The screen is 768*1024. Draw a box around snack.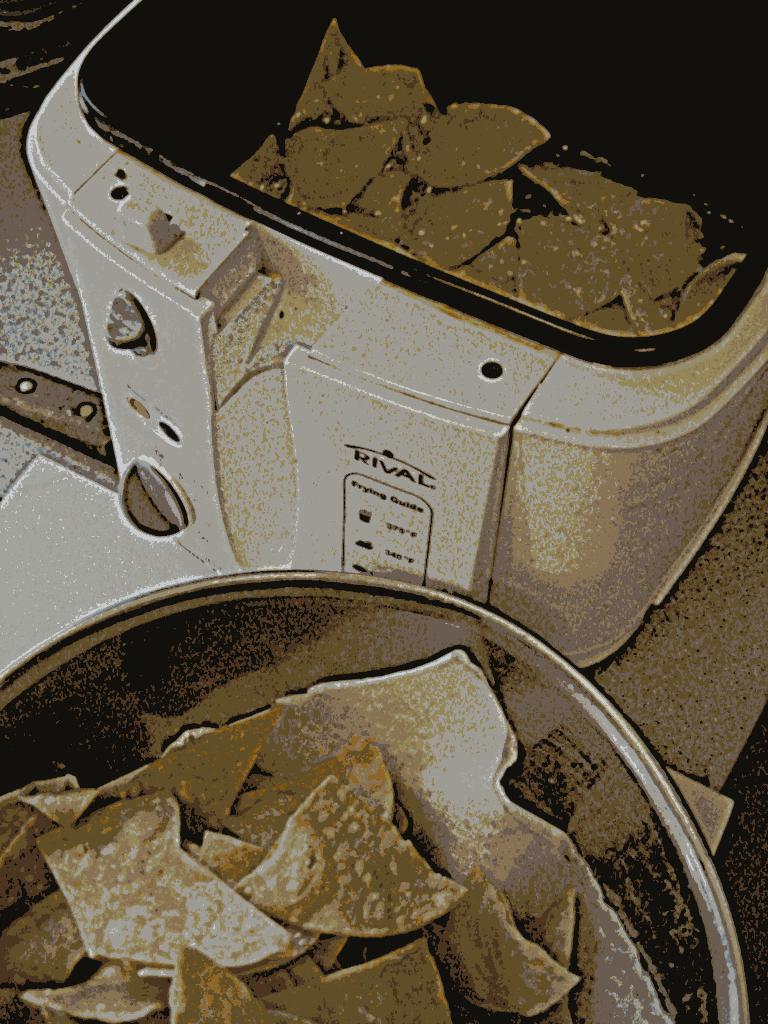
(left=0, top=705, right=595, bottom=1023).
